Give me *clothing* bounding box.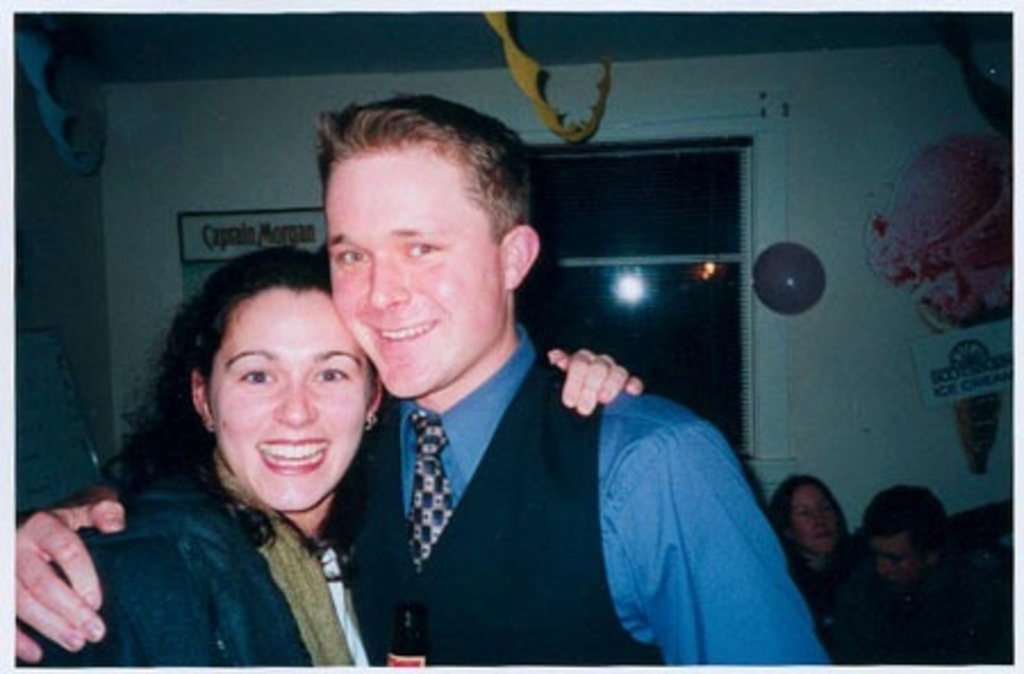
rect(824, 551, 992, 672).
